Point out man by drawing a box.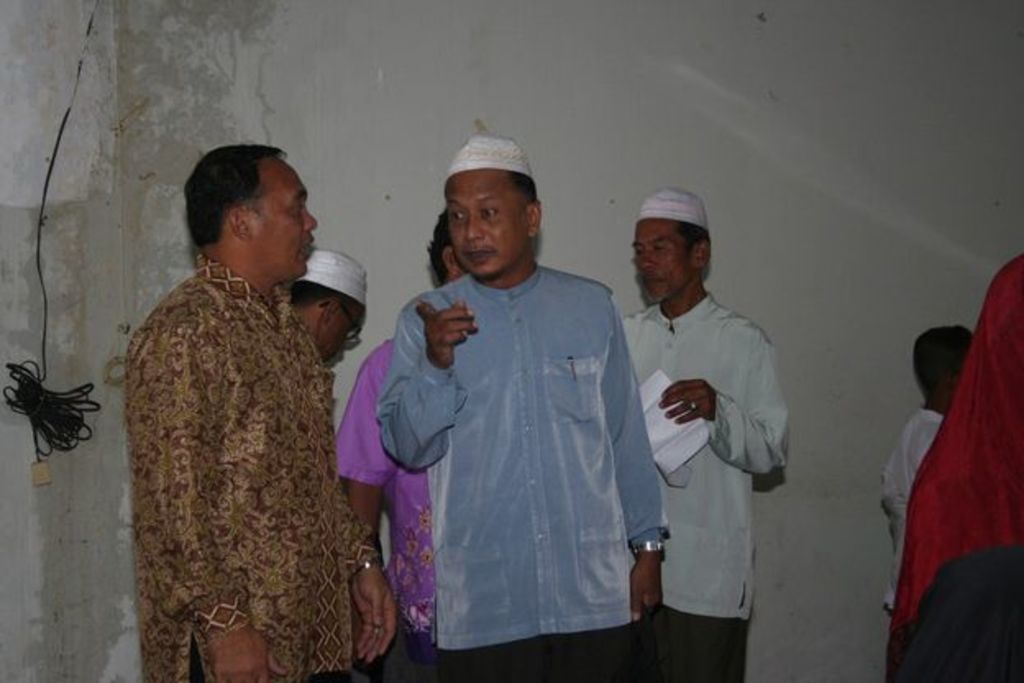
(left=328, top=207, right=451, bottom=681).
